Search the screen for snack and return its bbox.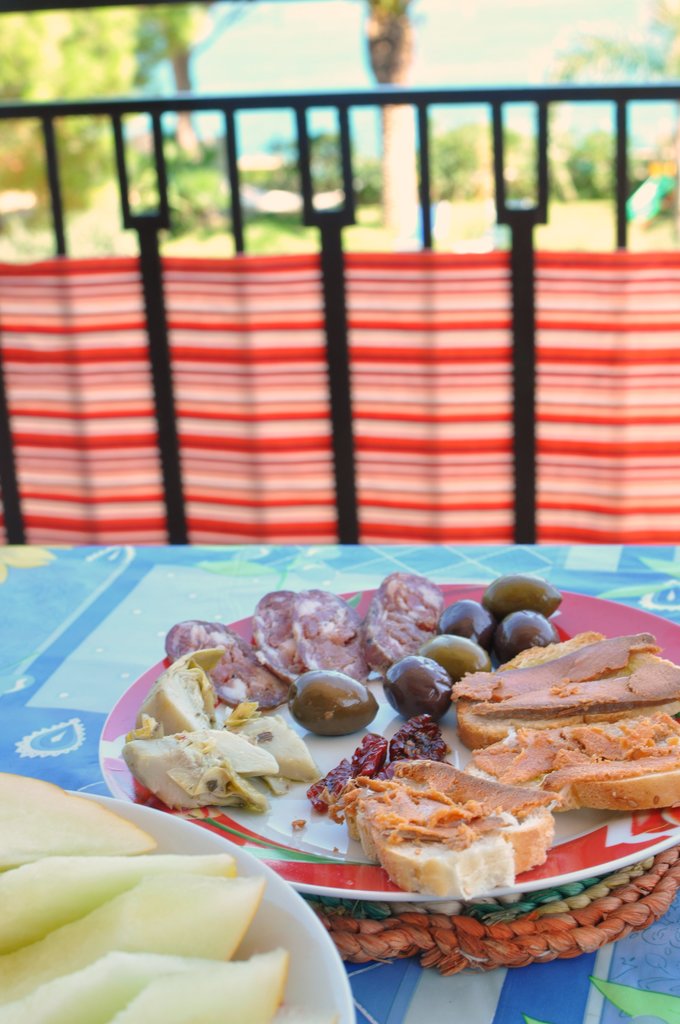
Found: 113 569 679 903.
